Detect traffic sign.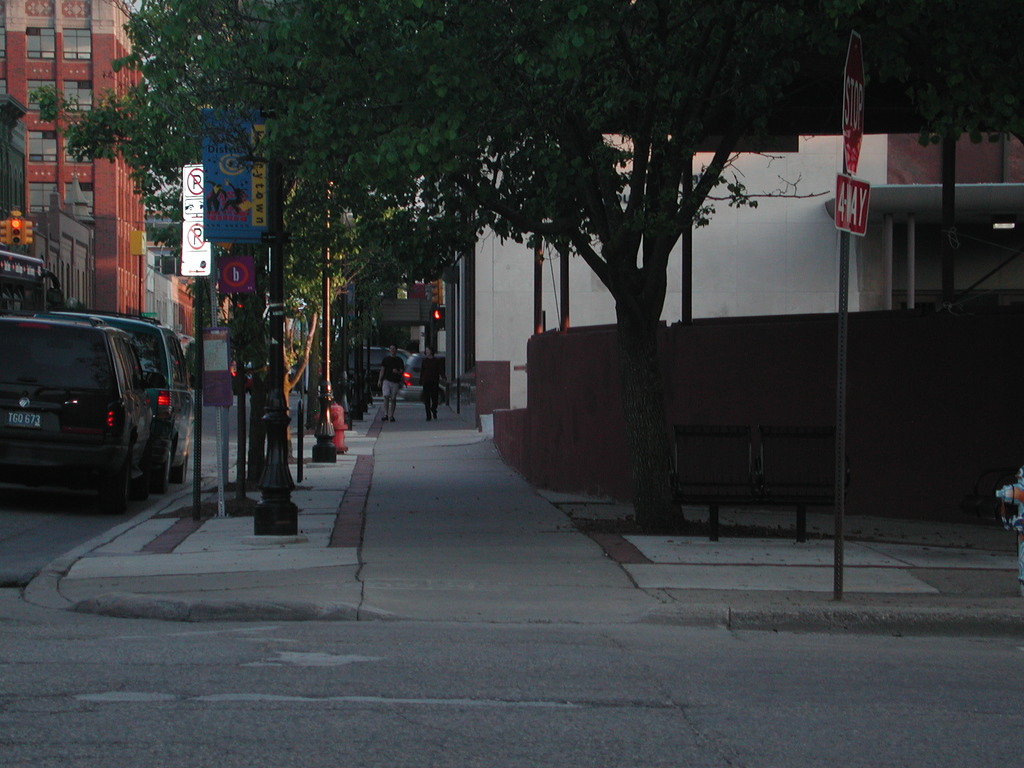
Detected at Rect(840, 22, 867, 177).
